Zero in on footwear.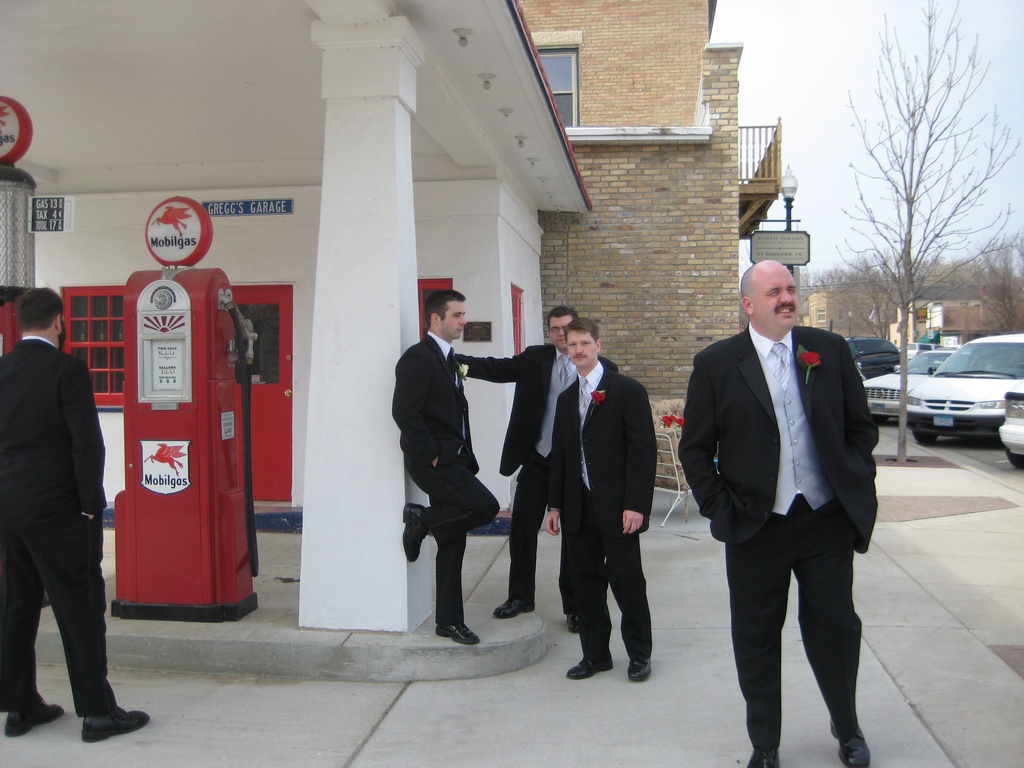
Zeroed in: bbox=[401, 497, 429, 562].
